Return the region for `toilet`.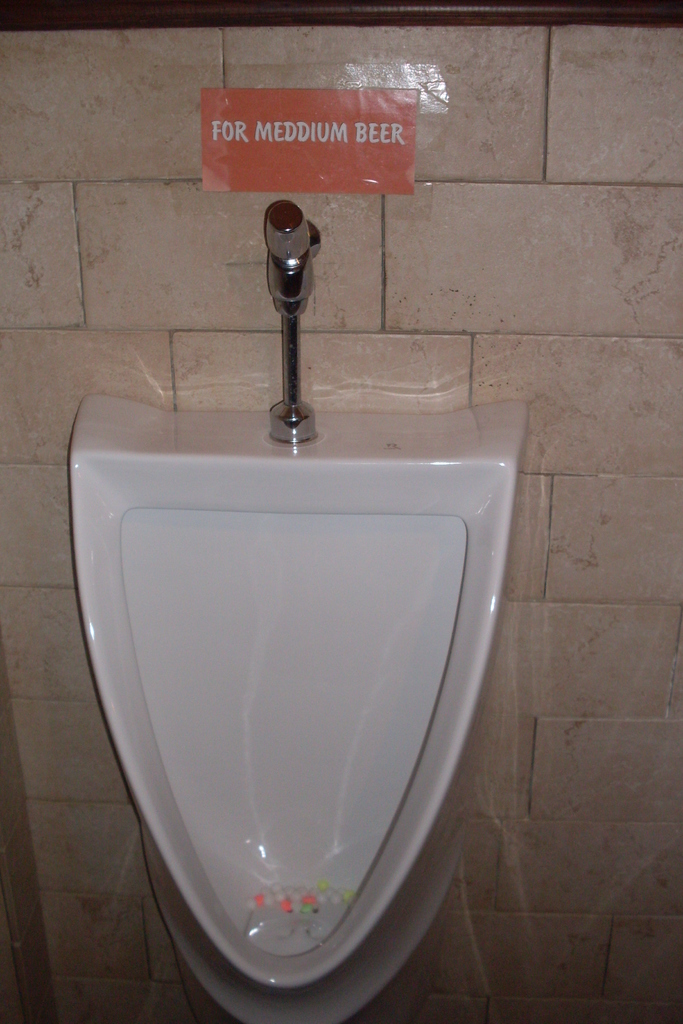
[left=56, top=333, right=398, bottom=1023].
